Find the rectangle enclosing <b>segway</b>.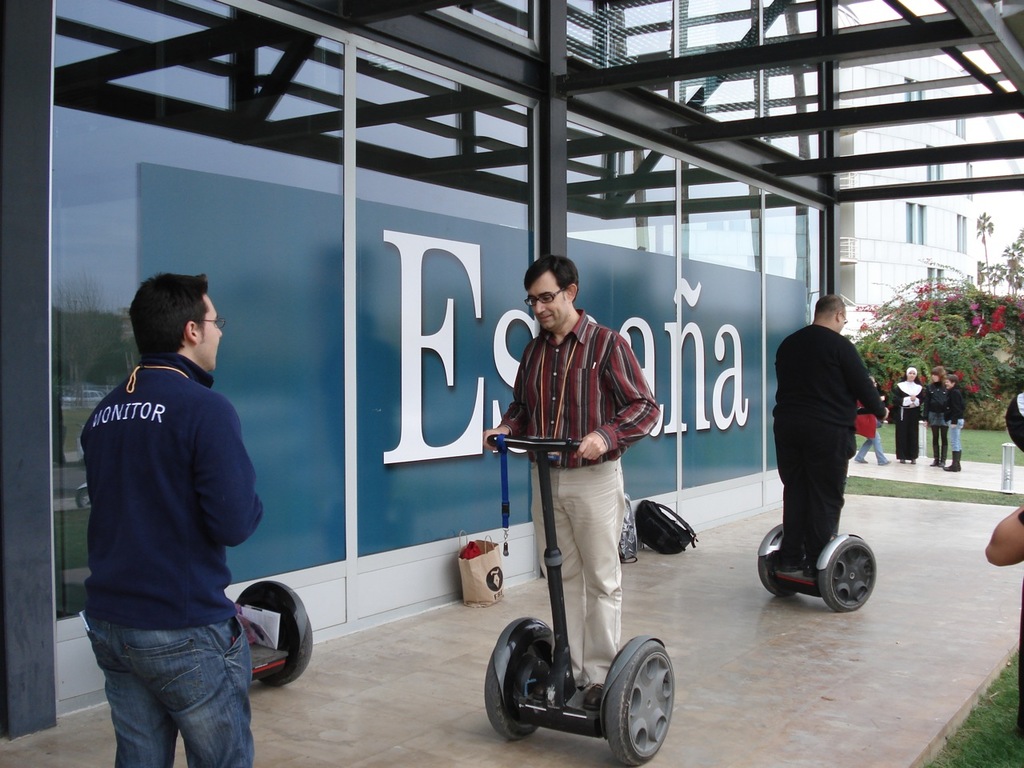
<box>477,430,673,758</box>.
